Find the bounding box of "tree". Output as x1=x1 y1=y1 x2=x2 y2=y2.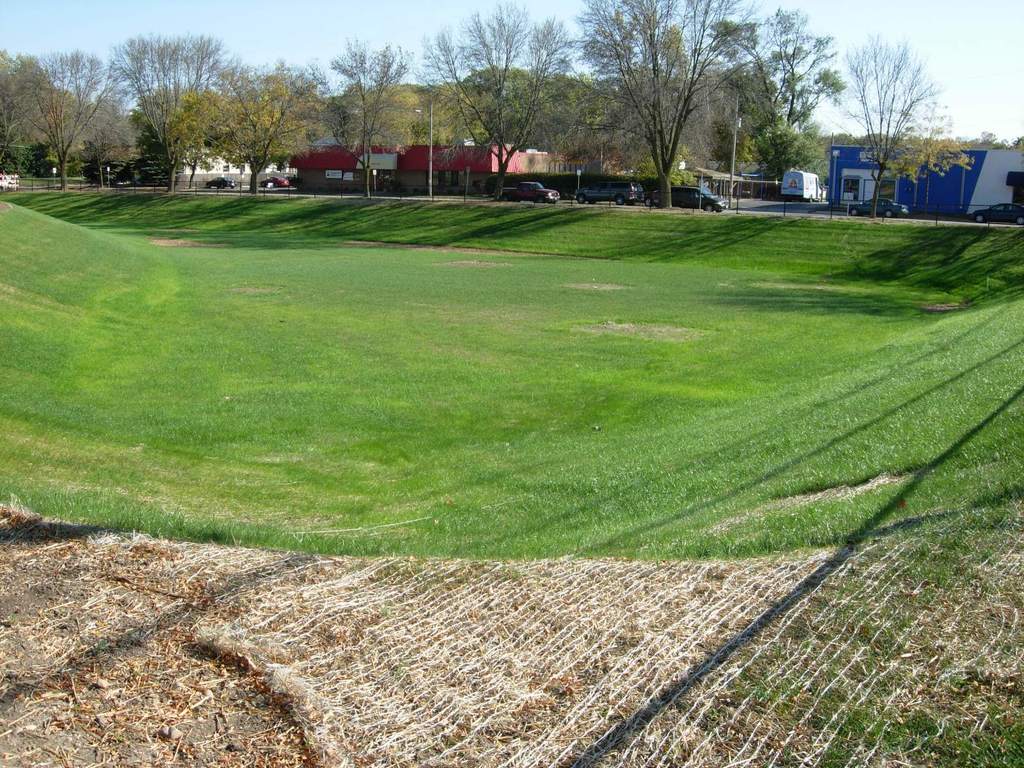
x1=322 y1=35 x2=415 y2=205.
